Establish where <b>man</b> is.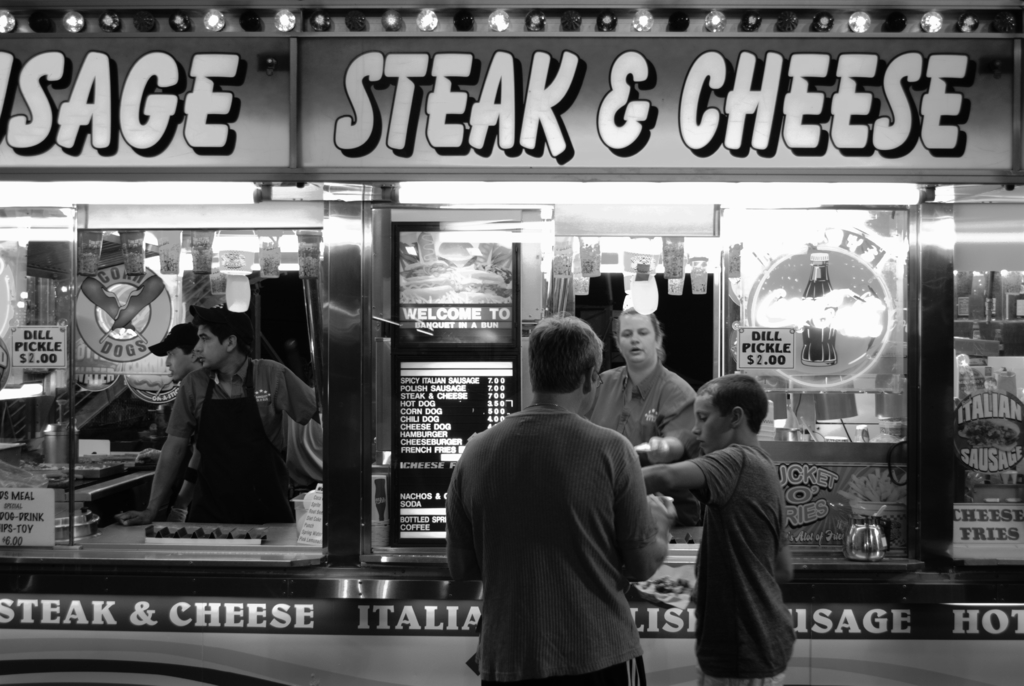
Established at Rect(442, 317, 679, 685).
